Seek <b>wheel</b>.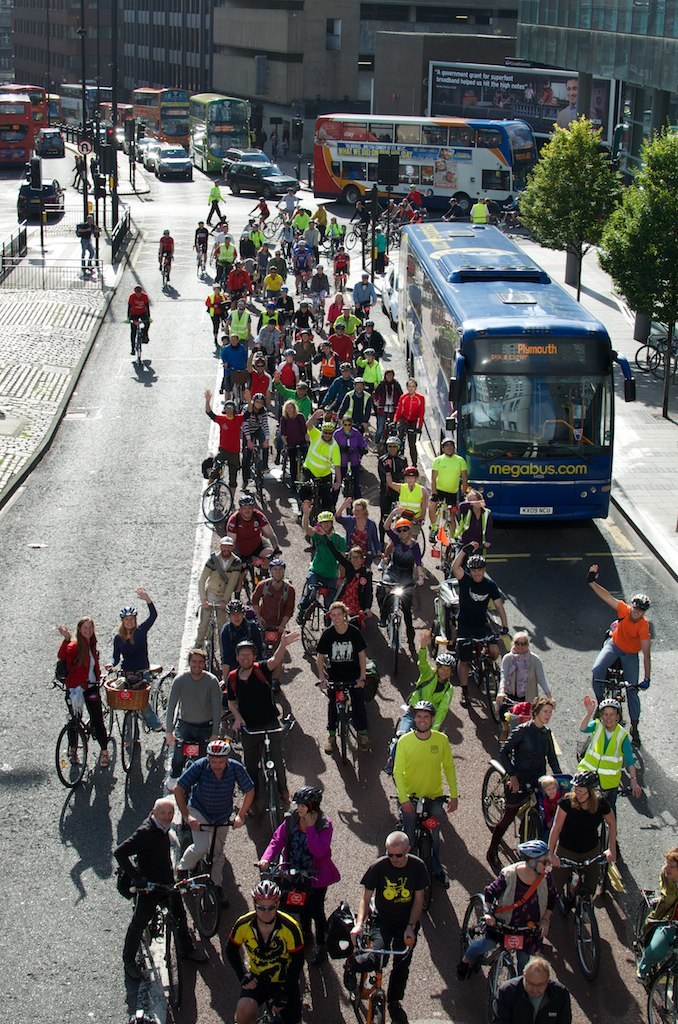
BBox(57, 721, 89, 785).
